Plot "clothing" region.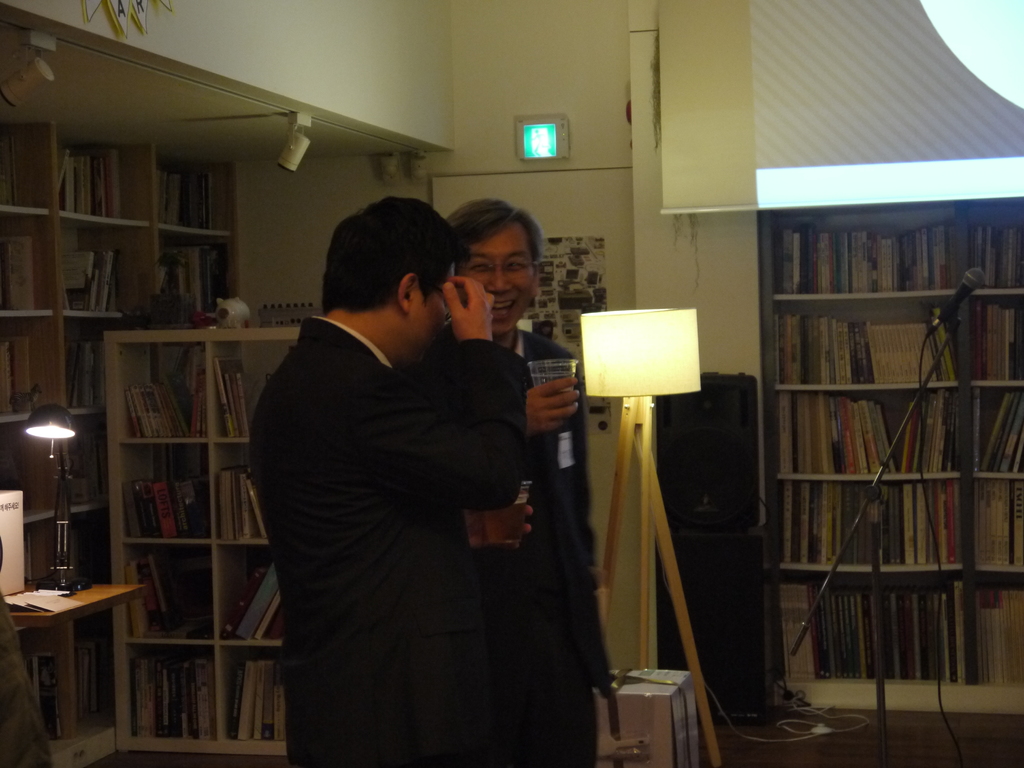
Plotted at 413:325:615:767.
